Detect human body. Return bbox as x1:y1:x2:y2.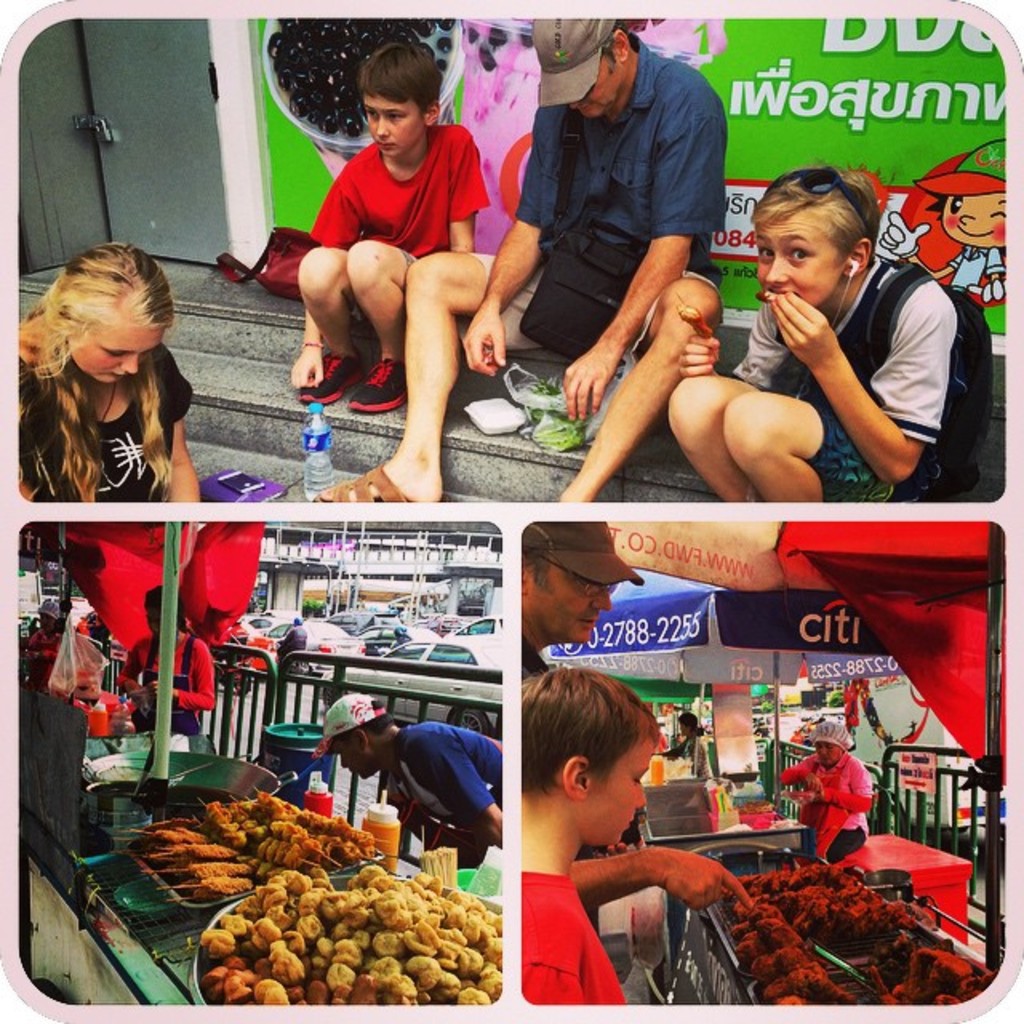
302:40:738:501.
